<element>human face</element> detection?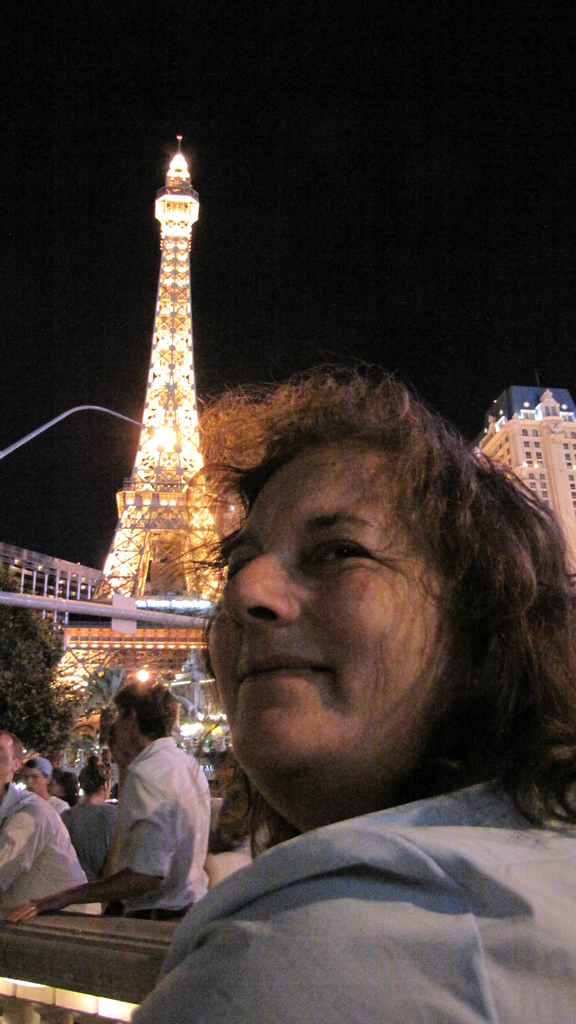
rect(24, 772, 47, 792)
